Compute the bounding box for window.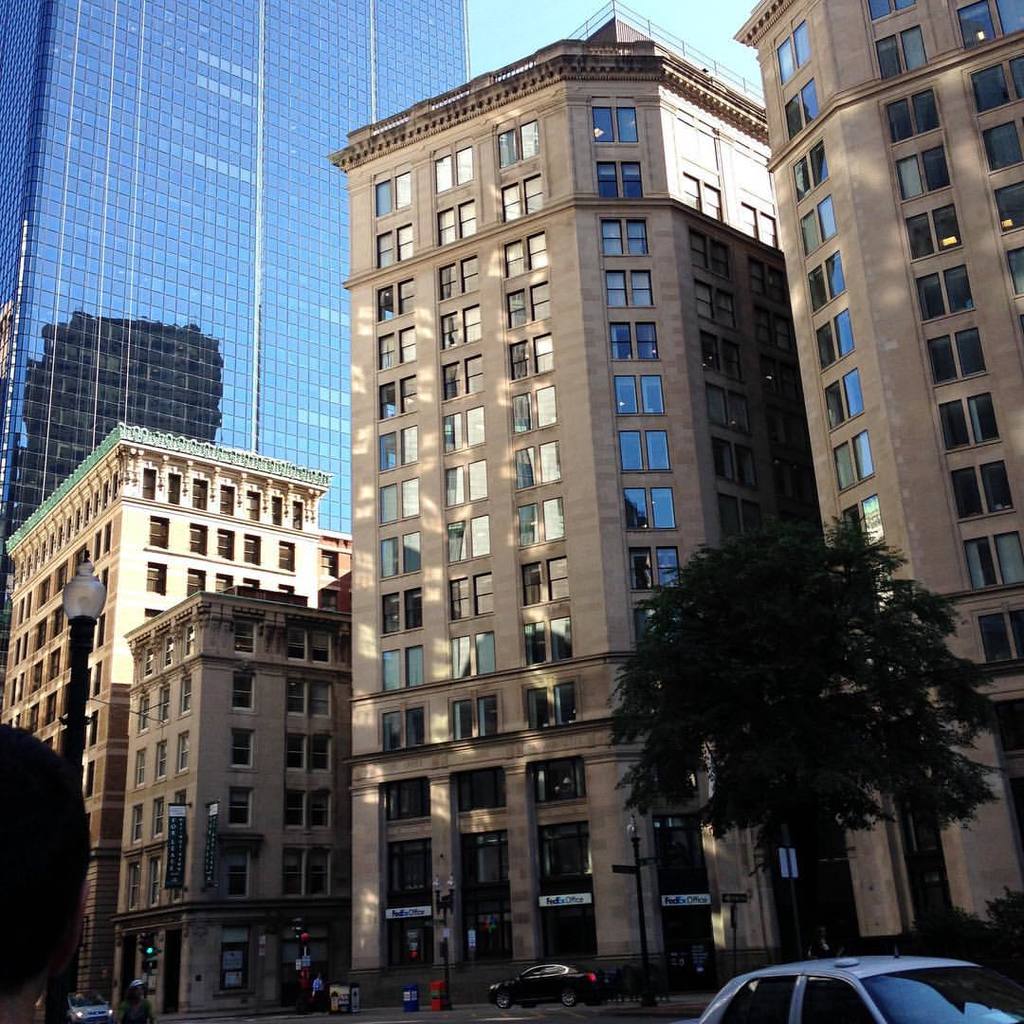
crop(242, 537, 260, 564).
